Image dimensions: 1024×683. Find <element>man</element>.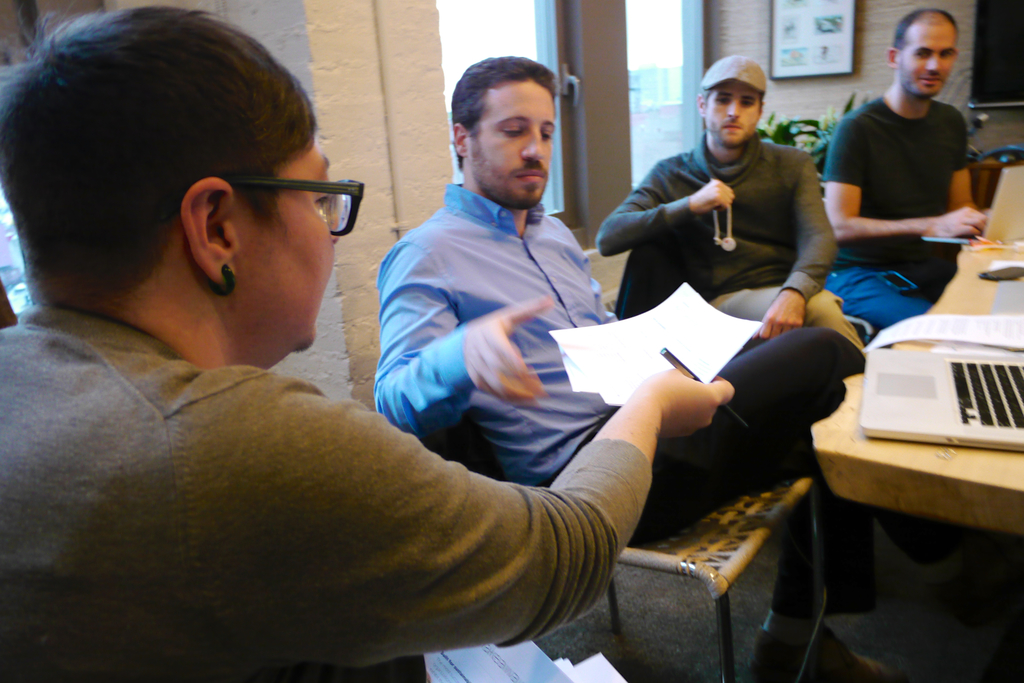
604 62 871 356.
